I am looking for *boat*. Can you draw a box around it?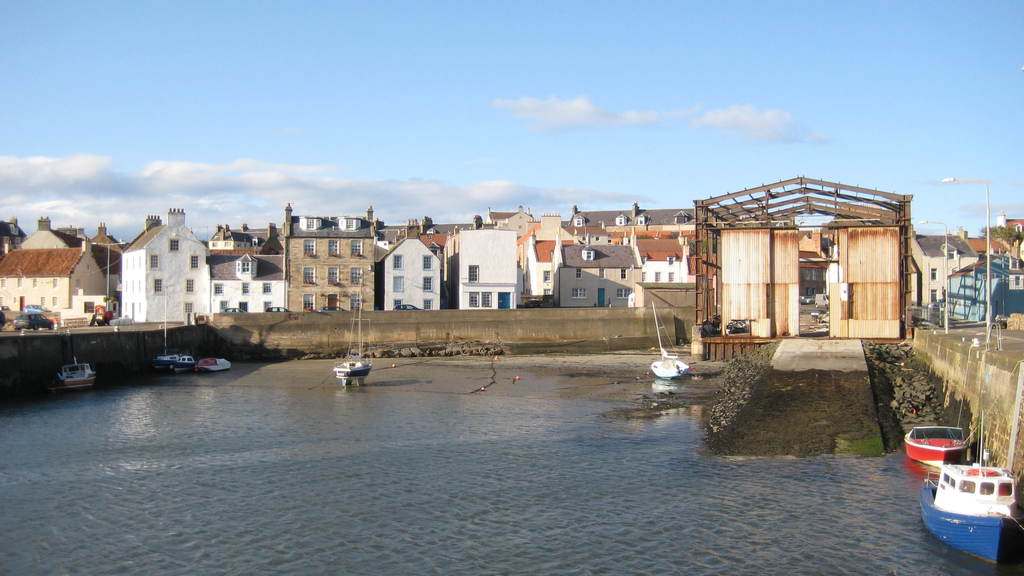
Sure, the bounding box is 920 442 1019 554.
